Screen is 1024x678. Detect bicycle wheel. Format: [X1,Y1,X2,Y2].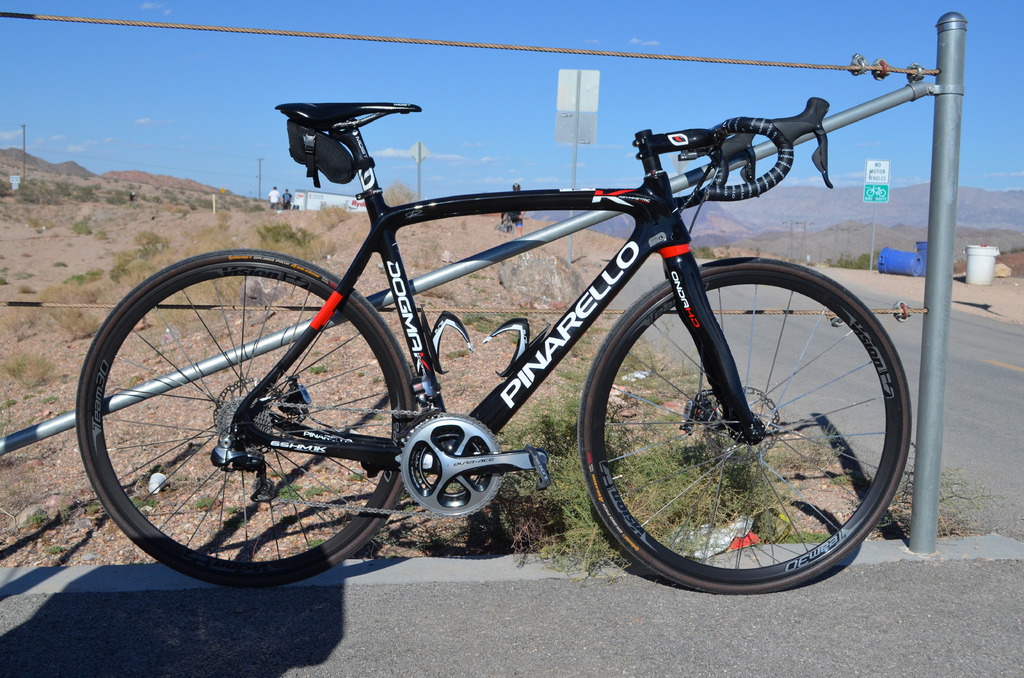
[579,254,913,593].
